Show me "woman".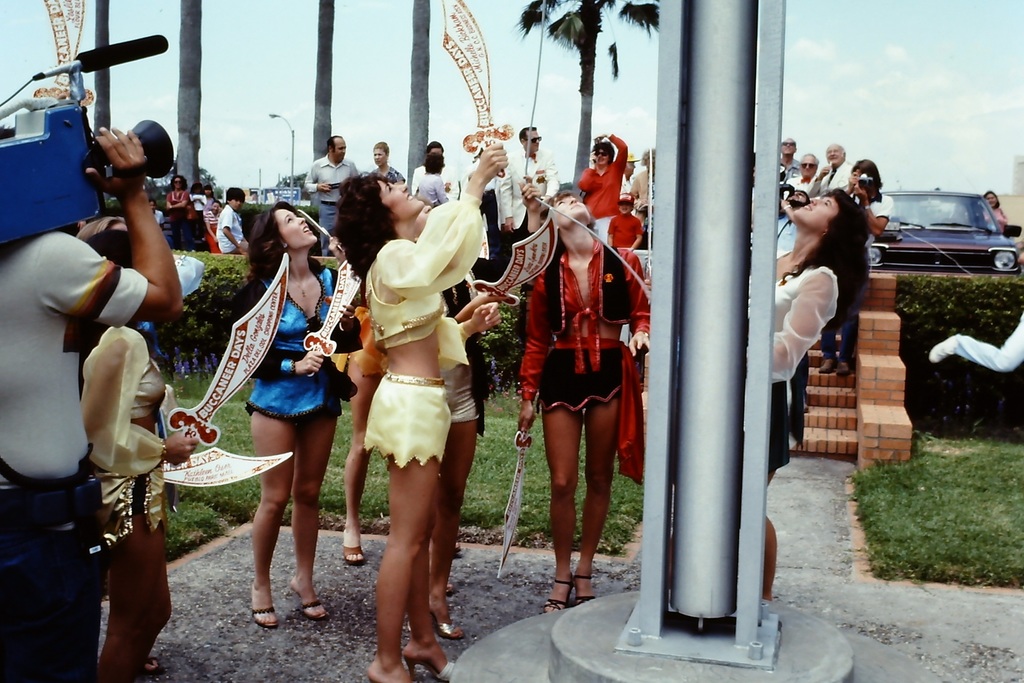
"woman" is here: [225, 201, 364, 629].
